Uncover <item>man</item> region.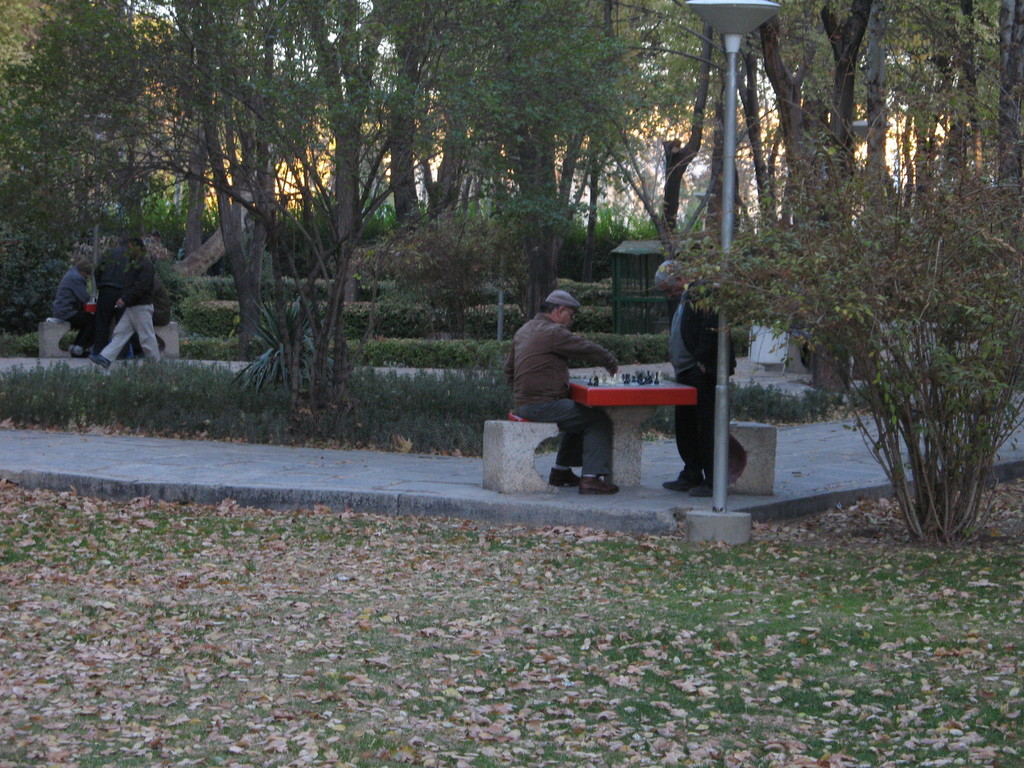
Uncovered: (92, 234, 158, 372).
